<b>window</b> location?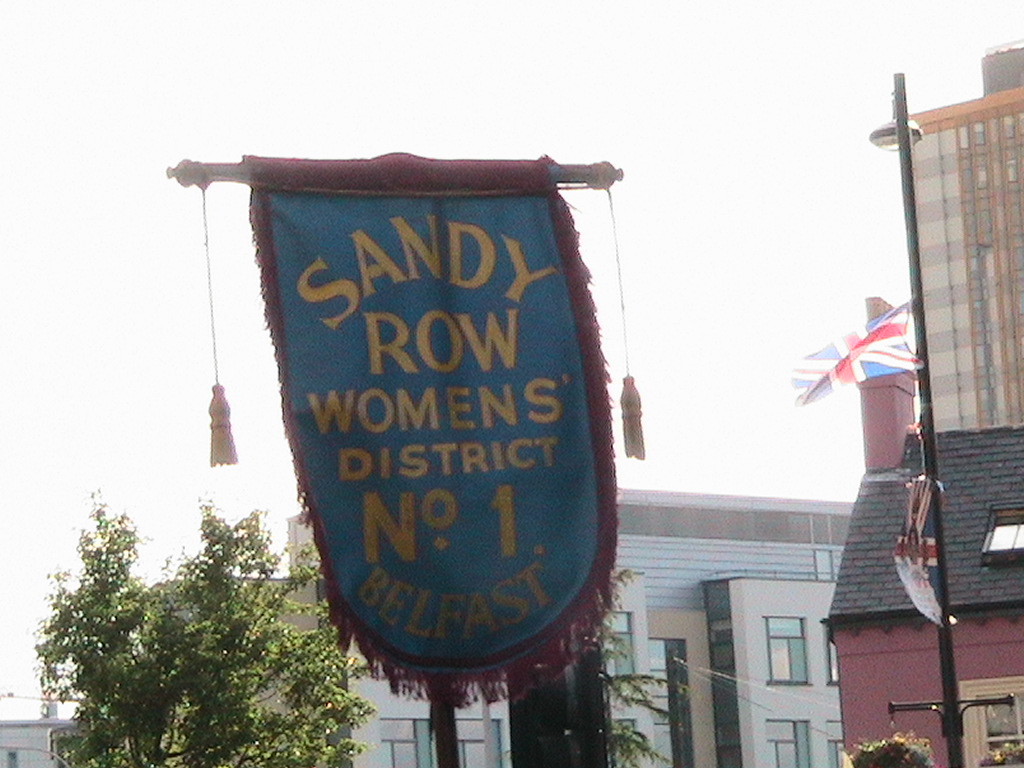
756,612,811,687
